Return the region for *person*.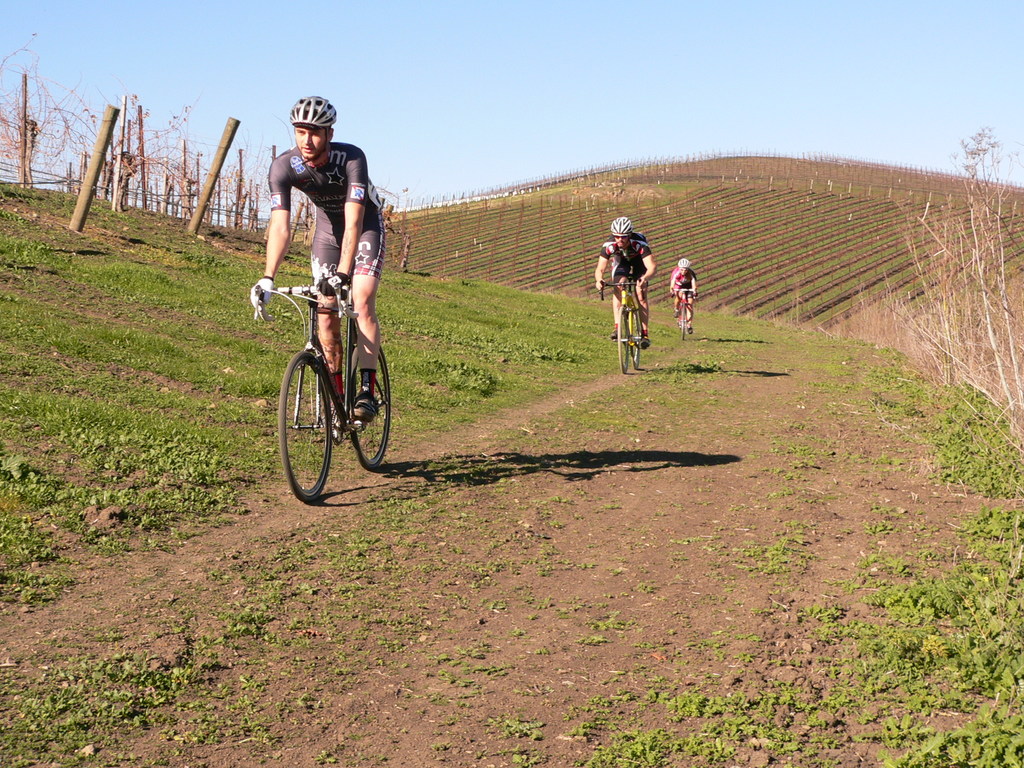
(595,216,657,349).
